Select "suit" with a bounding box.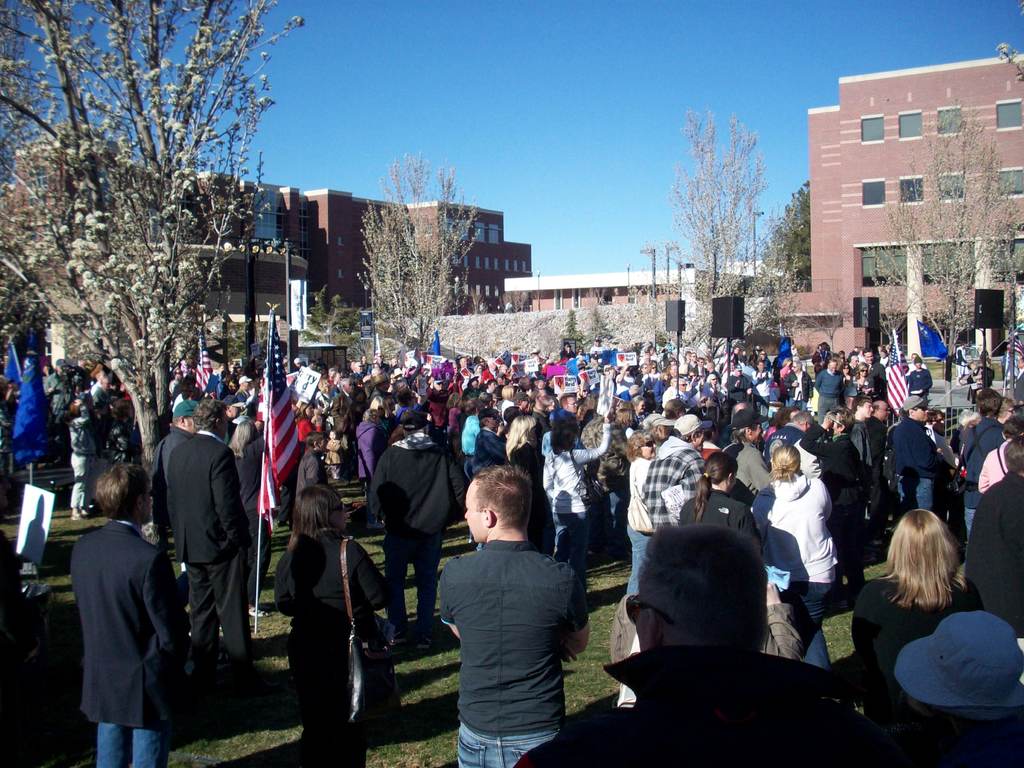
bbox=[234, 389, 253, 403].
